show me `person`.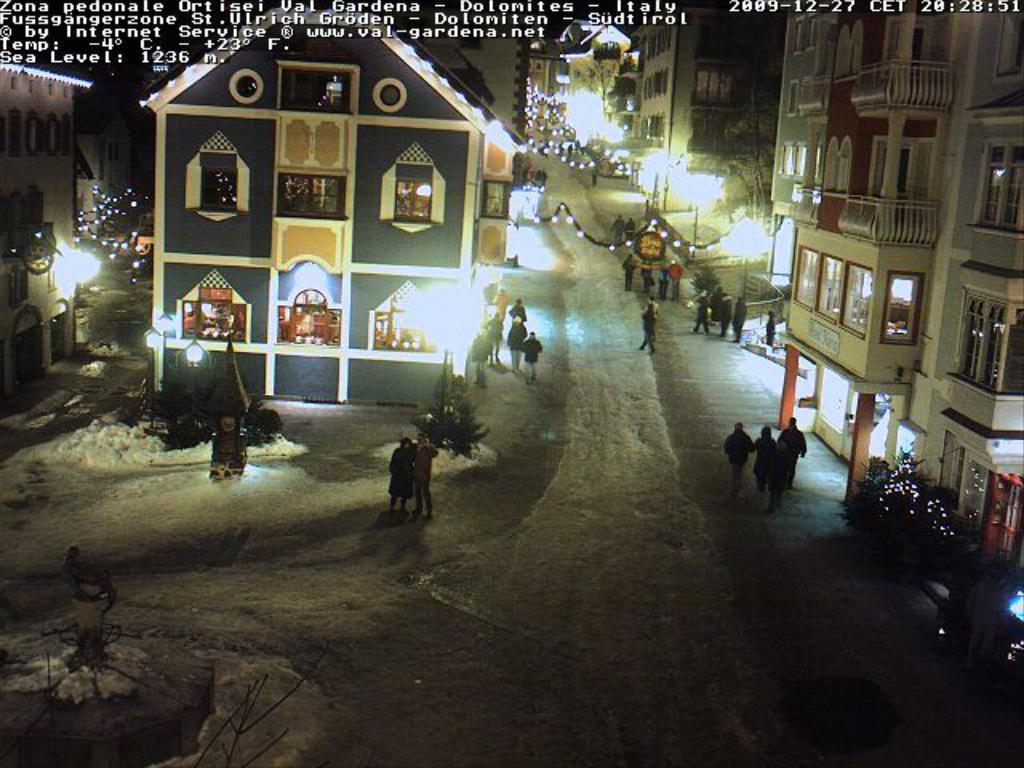
`person` is here: x1=765 y1=306 x2=778 y2=350.
